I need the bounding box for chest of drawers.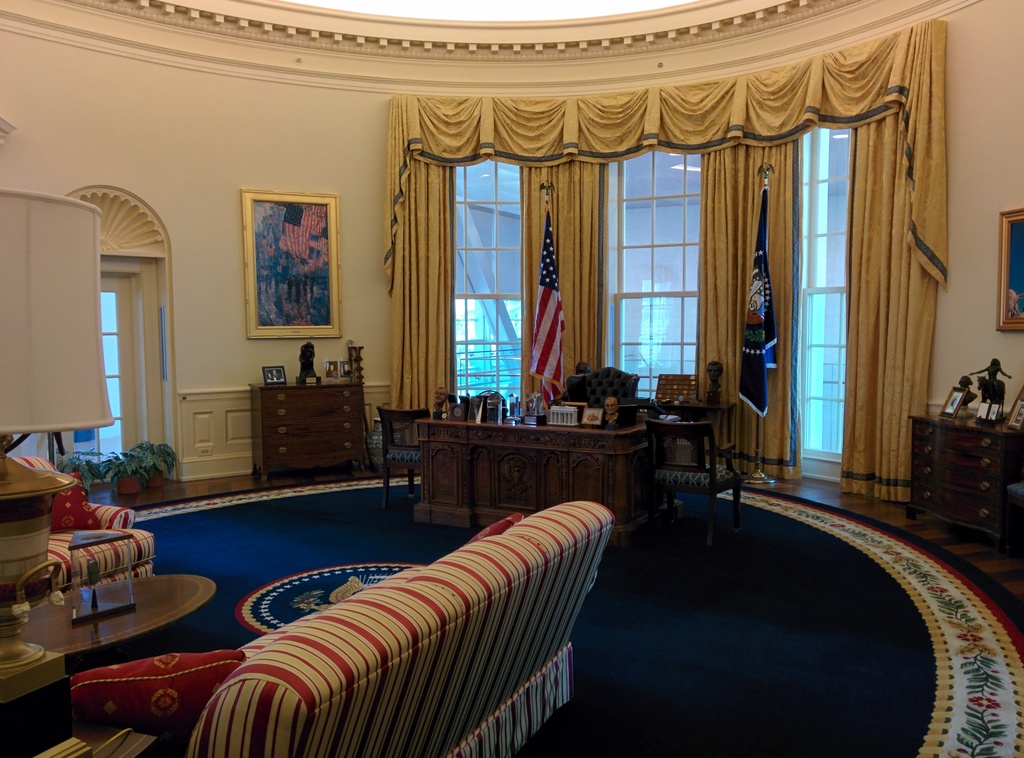
Here it is: (244, 381, 365, 480).
